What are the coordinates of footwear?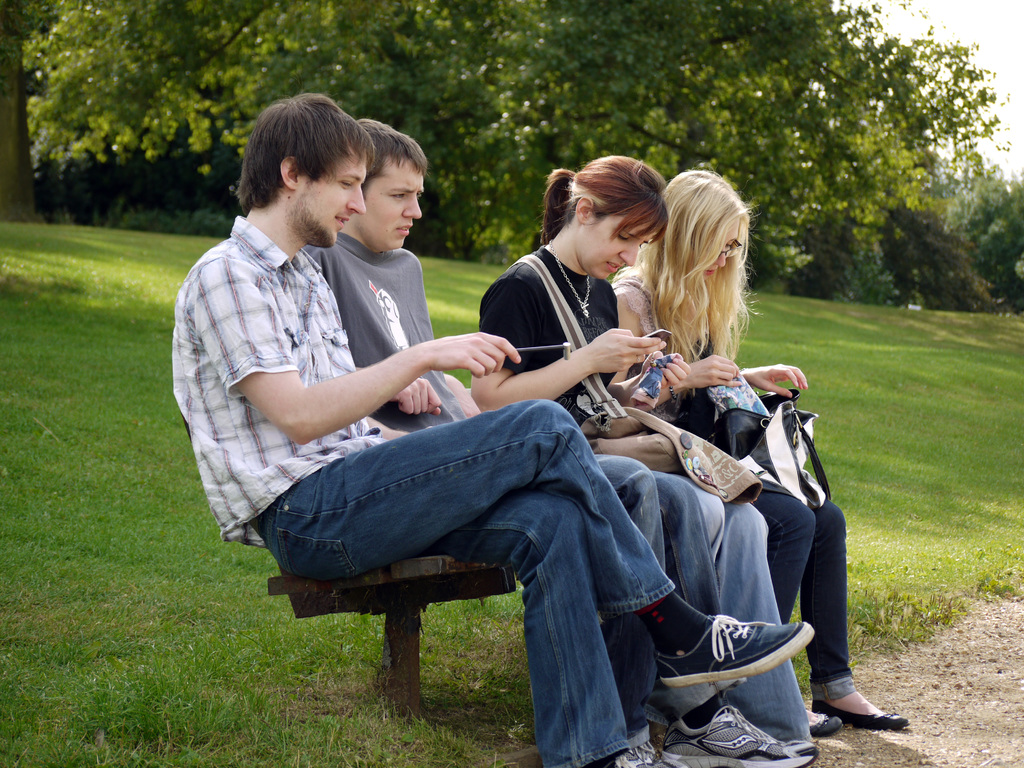
crop(808, 713, 839, 739).
